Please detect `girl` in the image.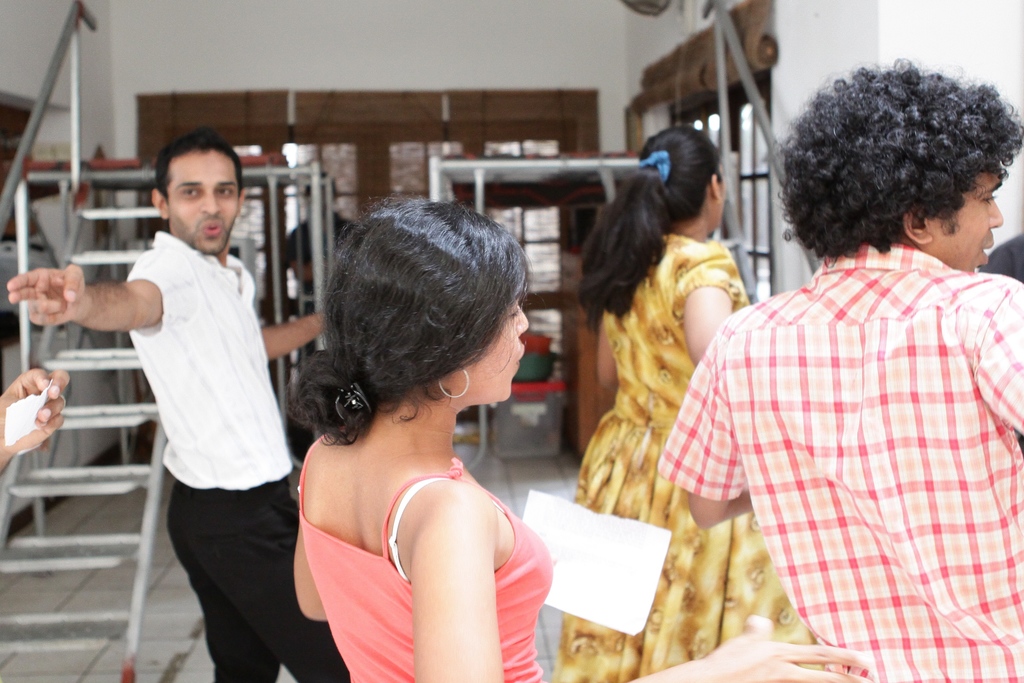
l=551, t=115, r=815, b=682.
